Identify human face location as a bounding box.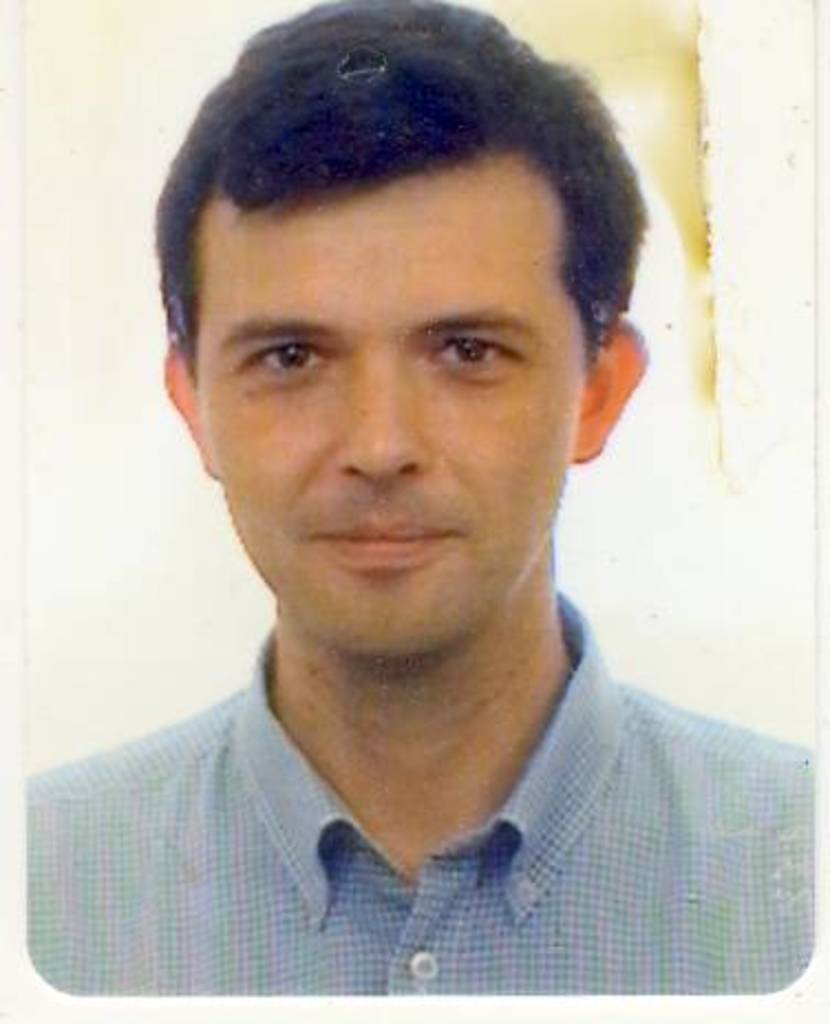
<region>185, 93, 603, 669</region>.
